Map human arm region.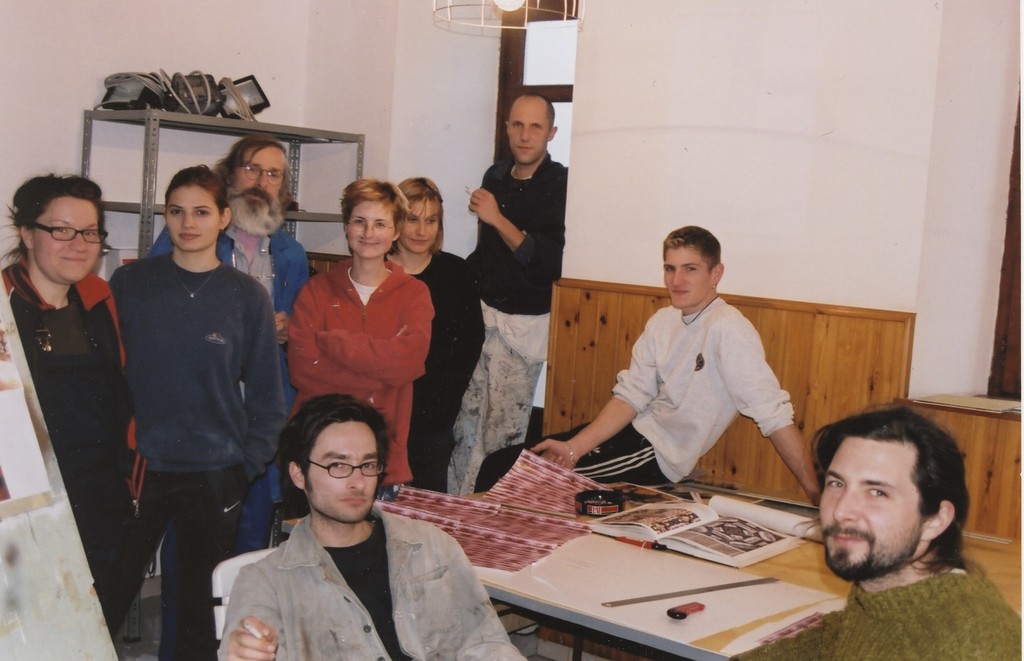
Mapped to Rect(109, 268, 128, 299).
